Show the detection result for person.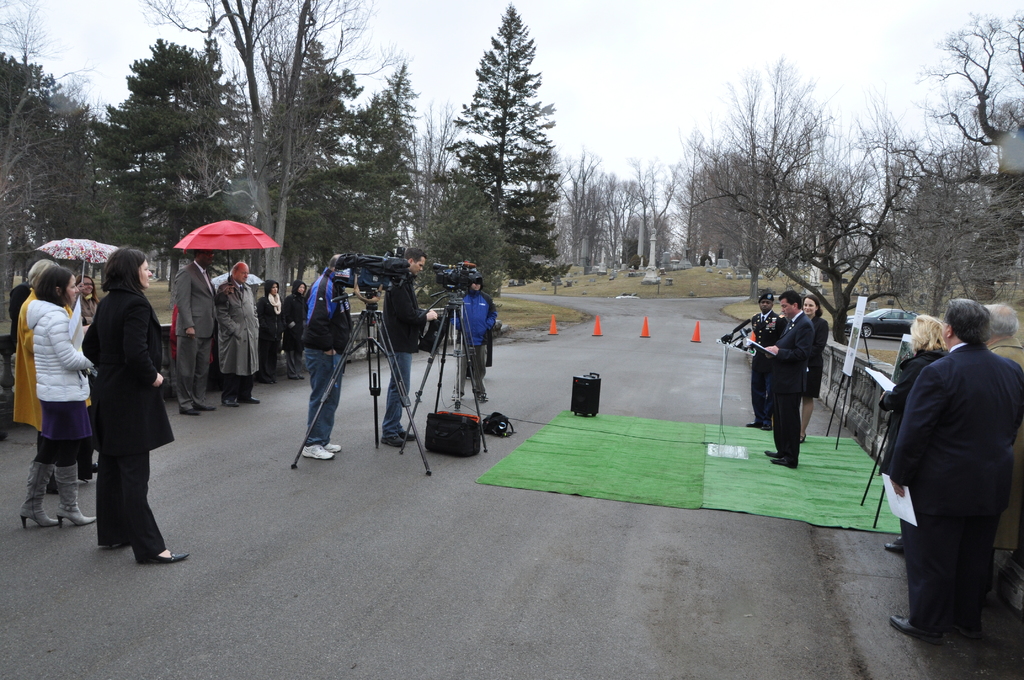
<bbox>84, 245, 194, 568</bbox>.
